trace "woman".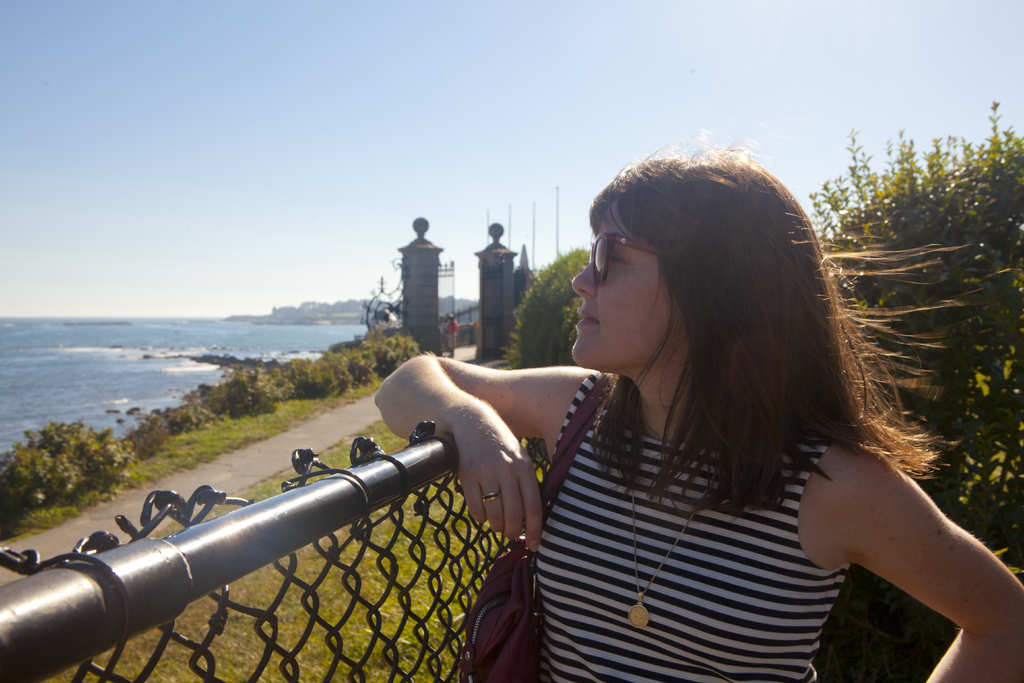
Traced to <region>371, 134, 1023, 682</region>.
